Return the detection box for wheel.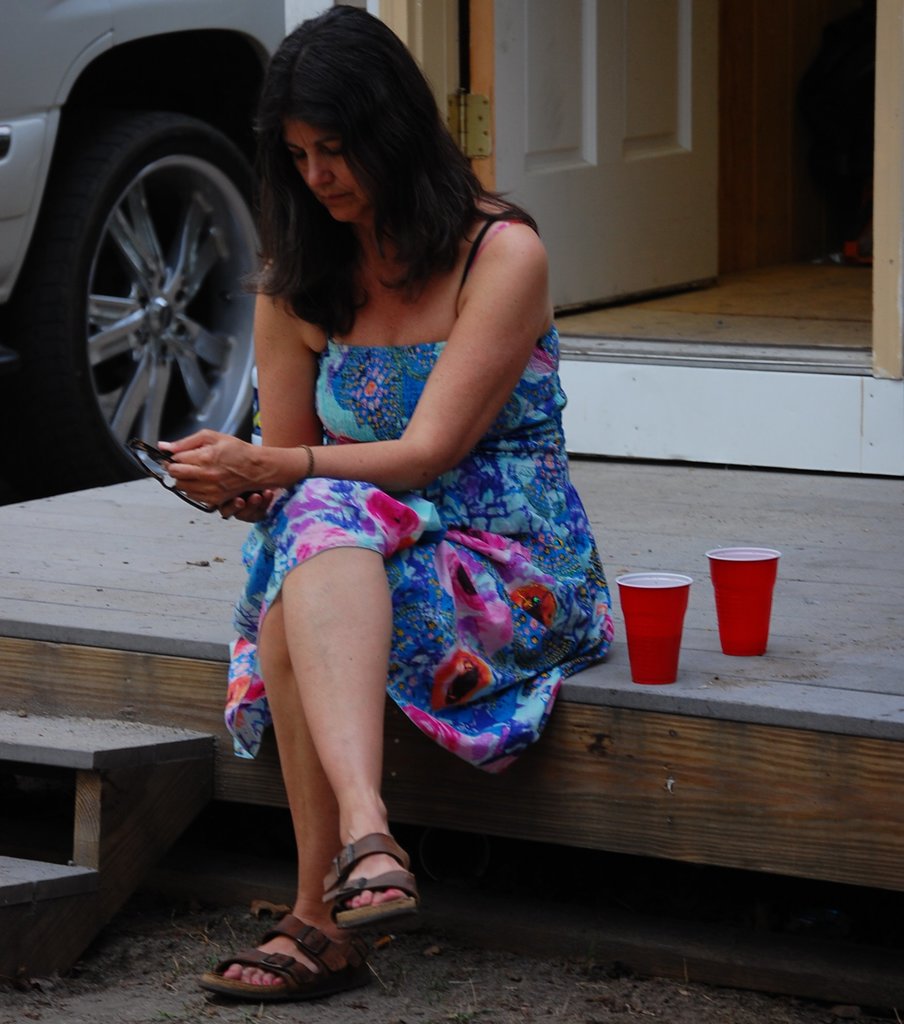
crop(0, 94, 273, 483).
